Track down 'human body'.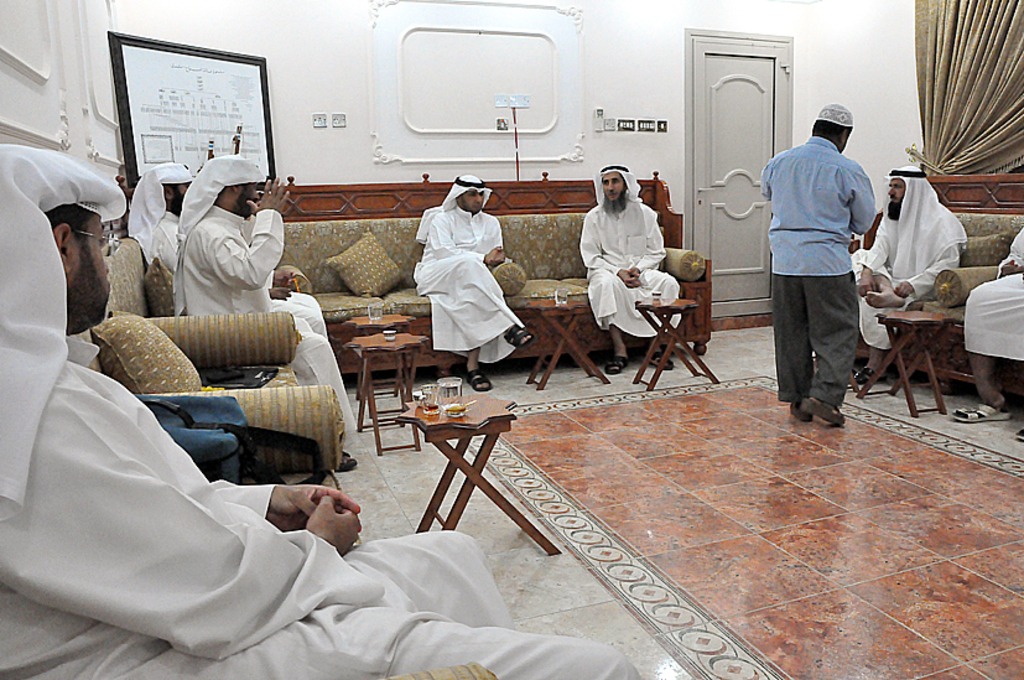
Tracked to left=759, top=137, right=875, bottom=430.
